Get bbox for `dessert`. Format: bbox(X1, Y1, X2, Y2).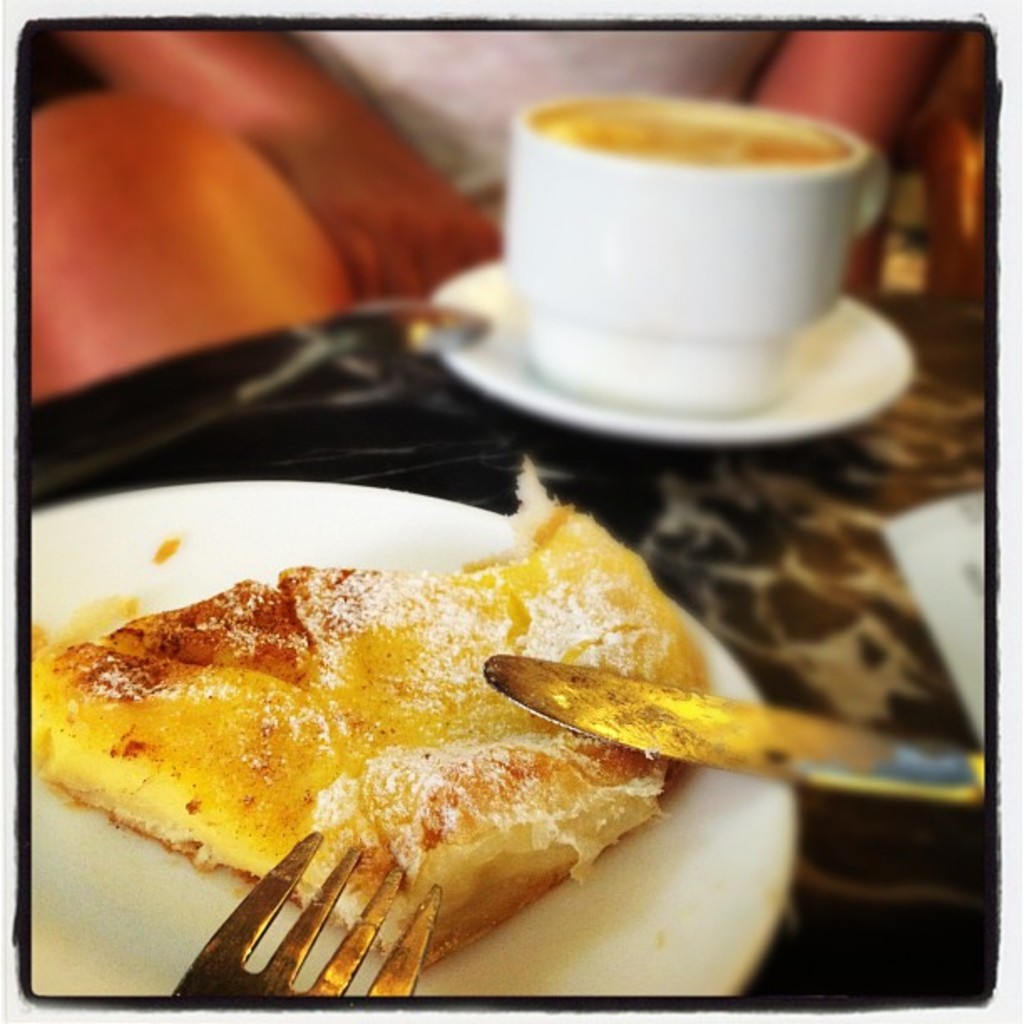
bbox(484, 79, 900, 442).
